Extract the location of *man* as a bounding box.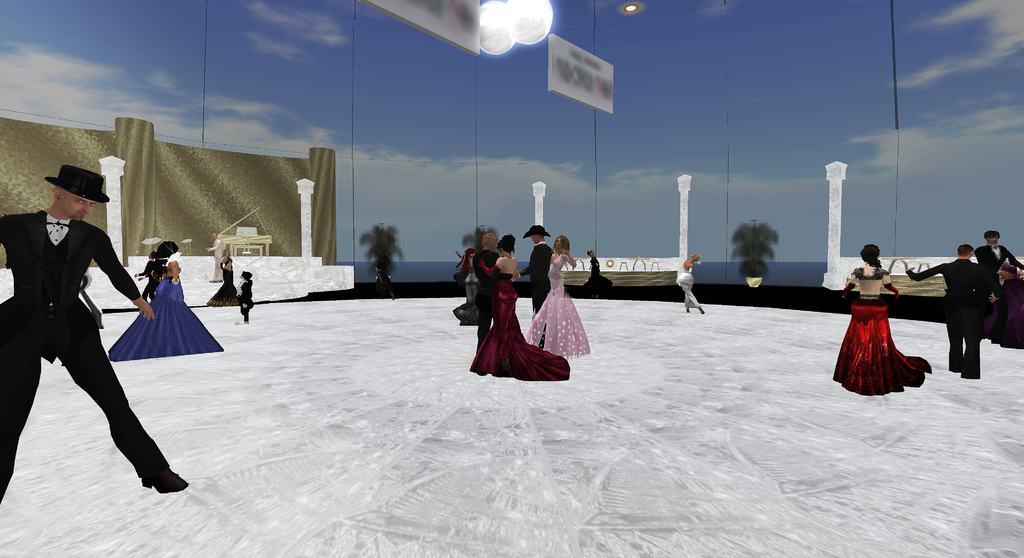
box(519, 224, 552, 310).
